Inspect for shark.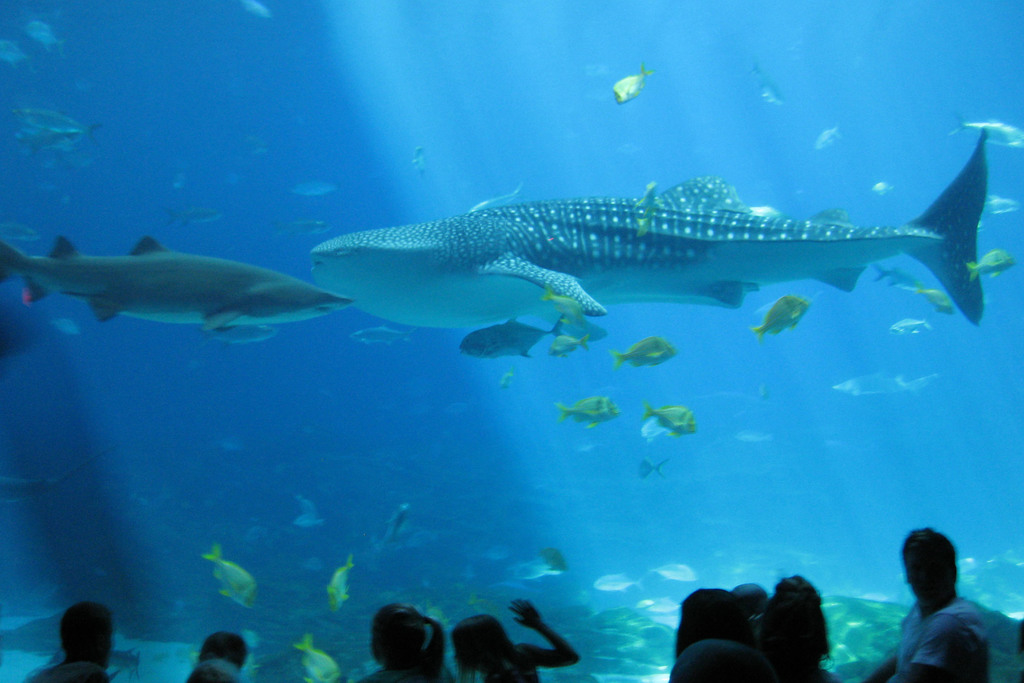
Inspection: 310:128:986:328.
